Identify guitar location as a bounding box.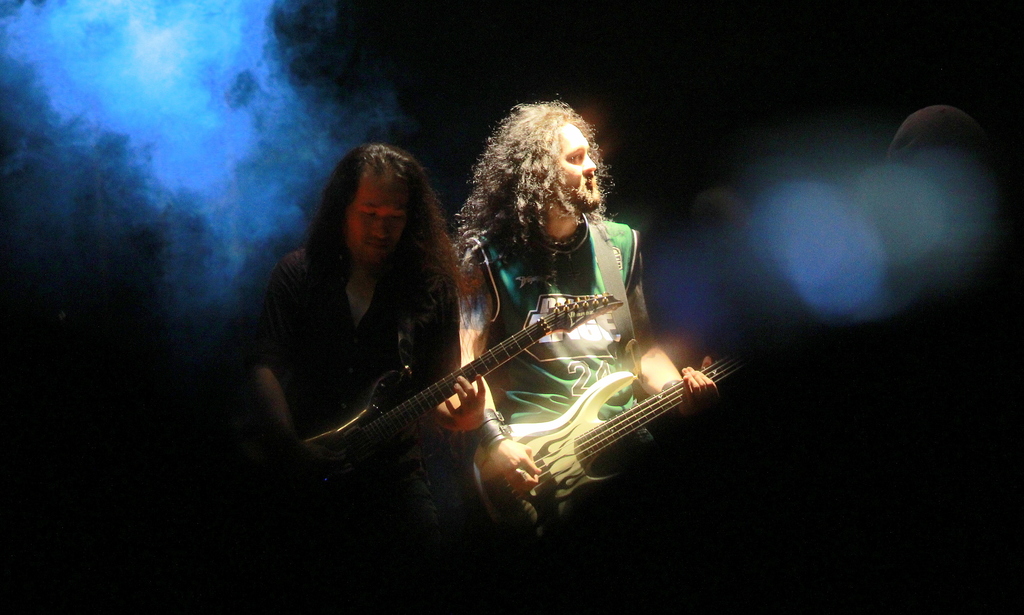
crop(305, 290, 627, 477).
